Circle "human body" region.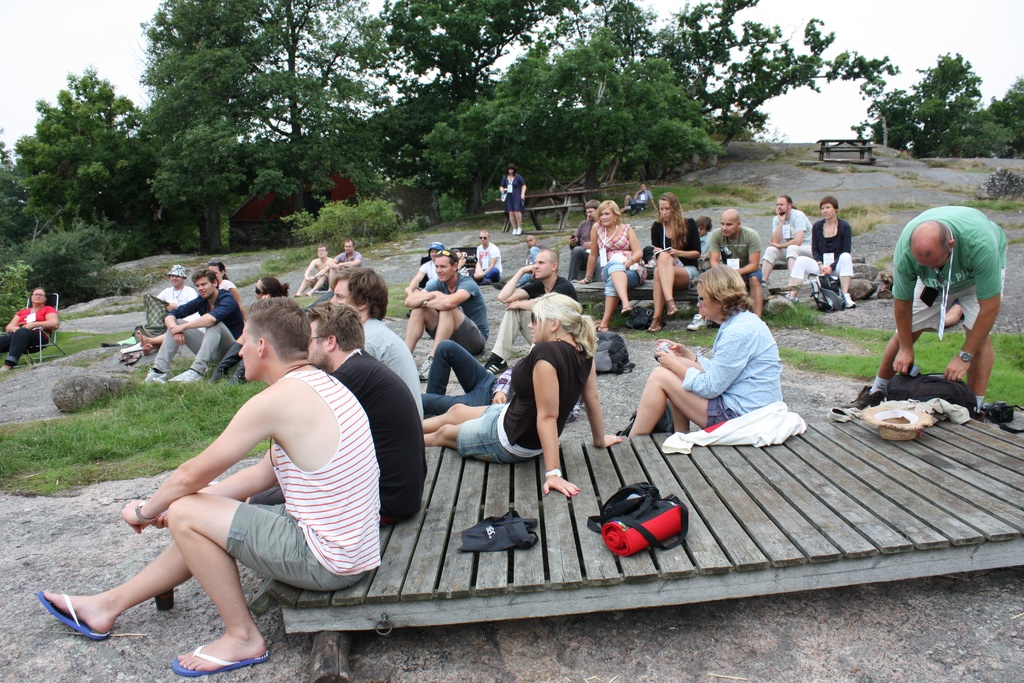
Region: (left=485, top=249, right=575, bottom=374).
